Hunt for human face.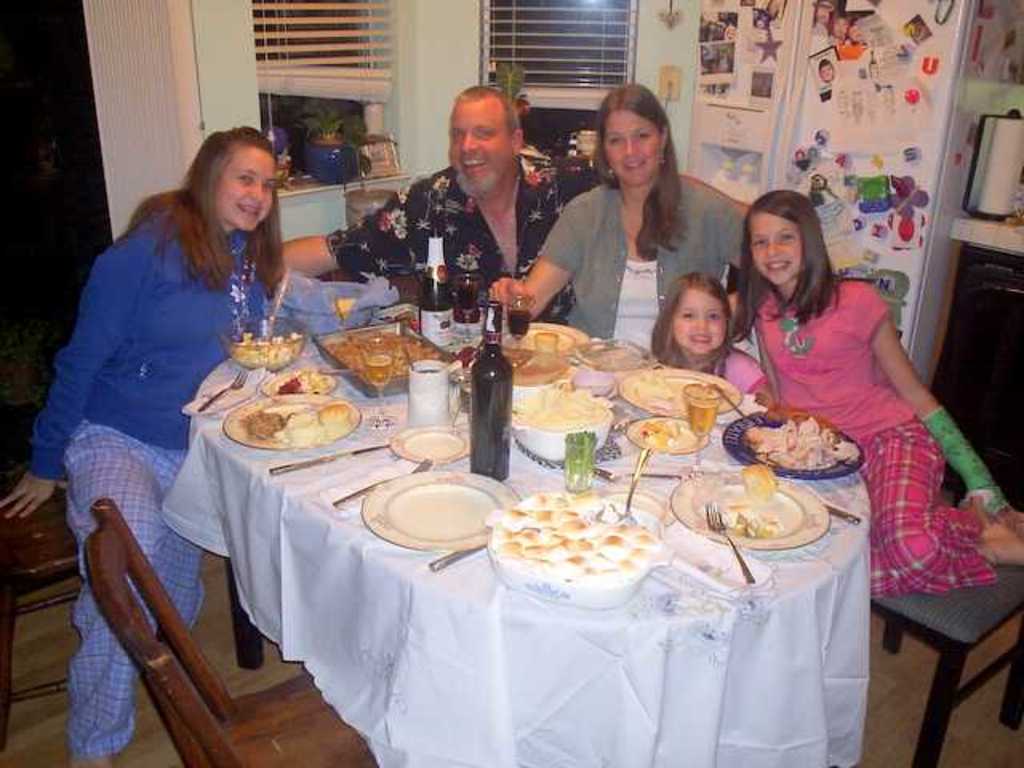
Hunted down at select_region(448, 102, 509, 197).
